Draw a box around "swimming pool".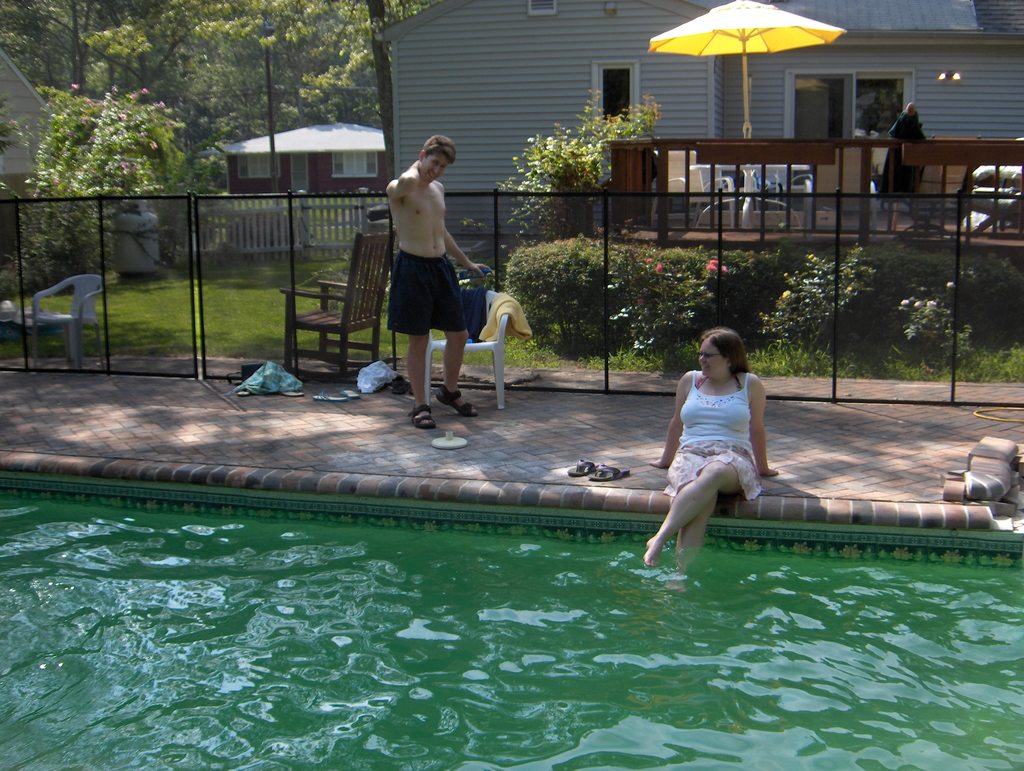
{"left": 0, "top": 466, "right": 1023, "bottom": 770}.
